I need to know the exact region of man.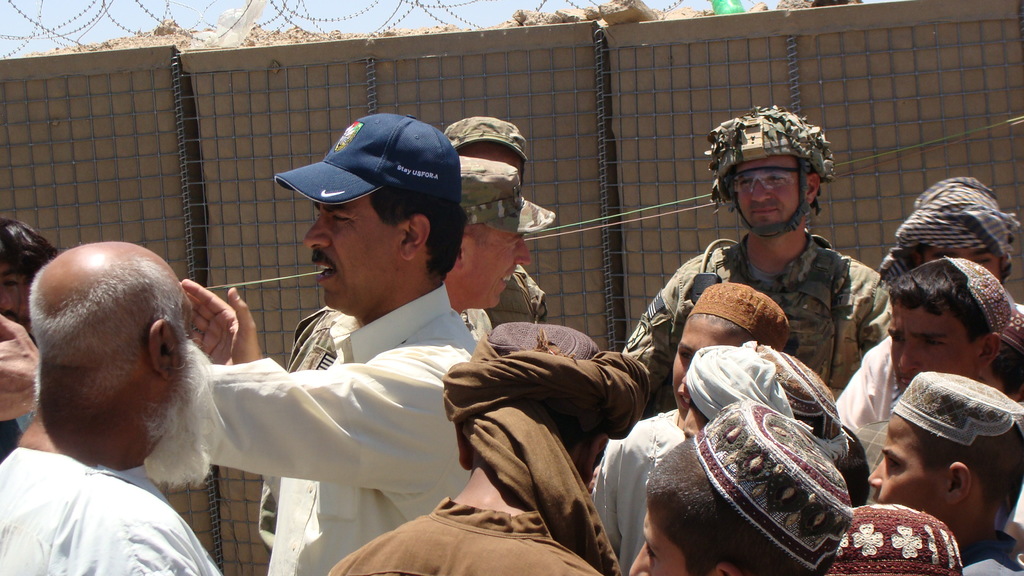
Region: 326,316,659,575.
